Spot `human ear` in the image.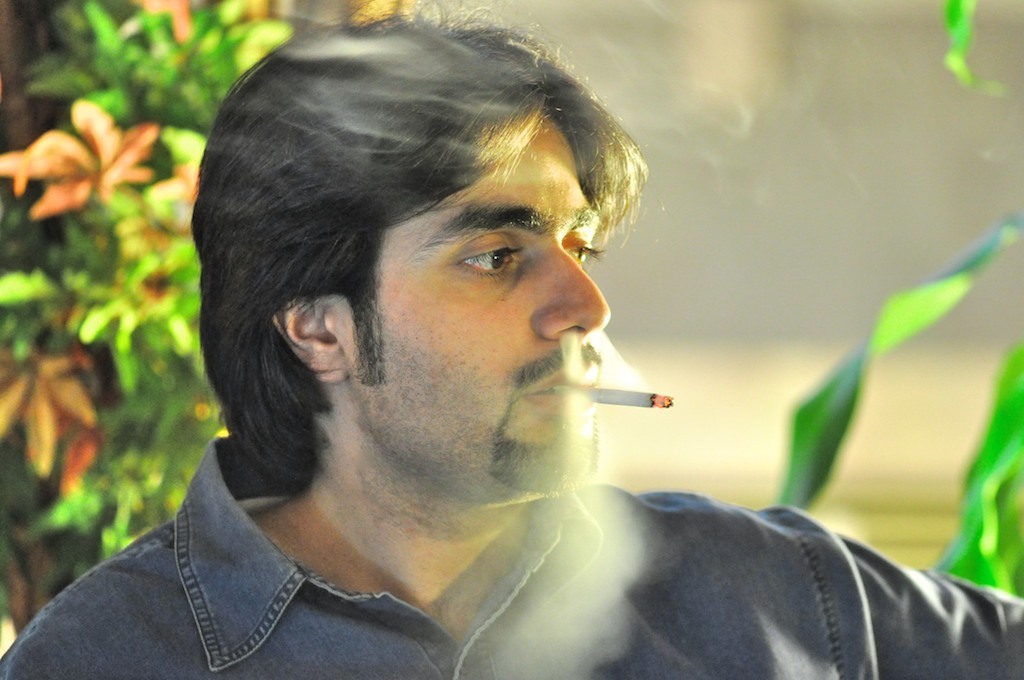
`human ear` found at (280, 290, 355, 381).
